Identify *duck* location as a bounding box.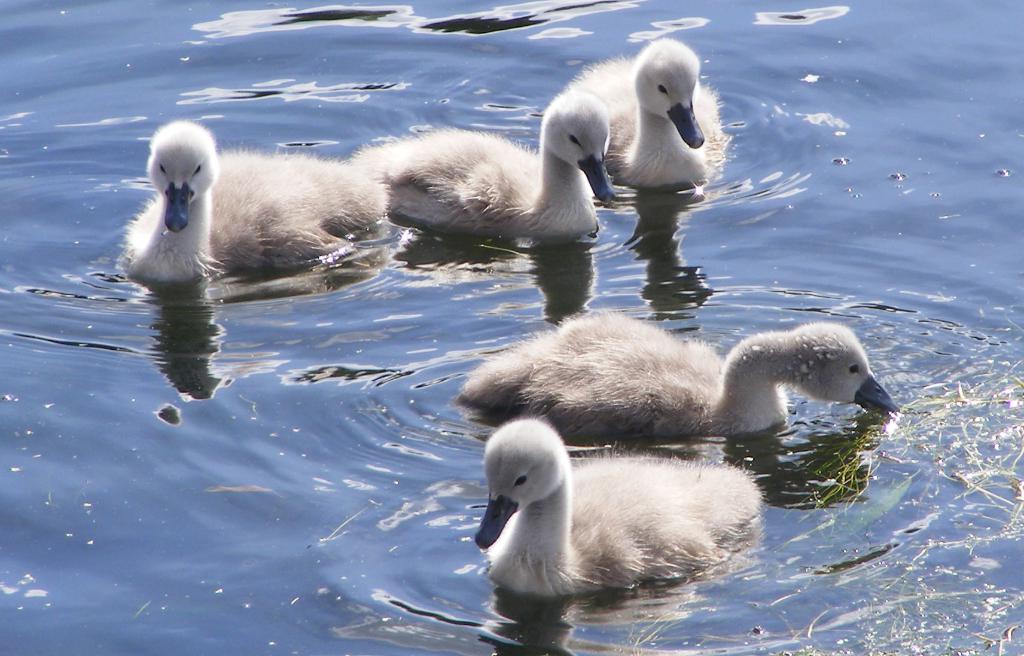
rect(355, 96, 627, 241).
